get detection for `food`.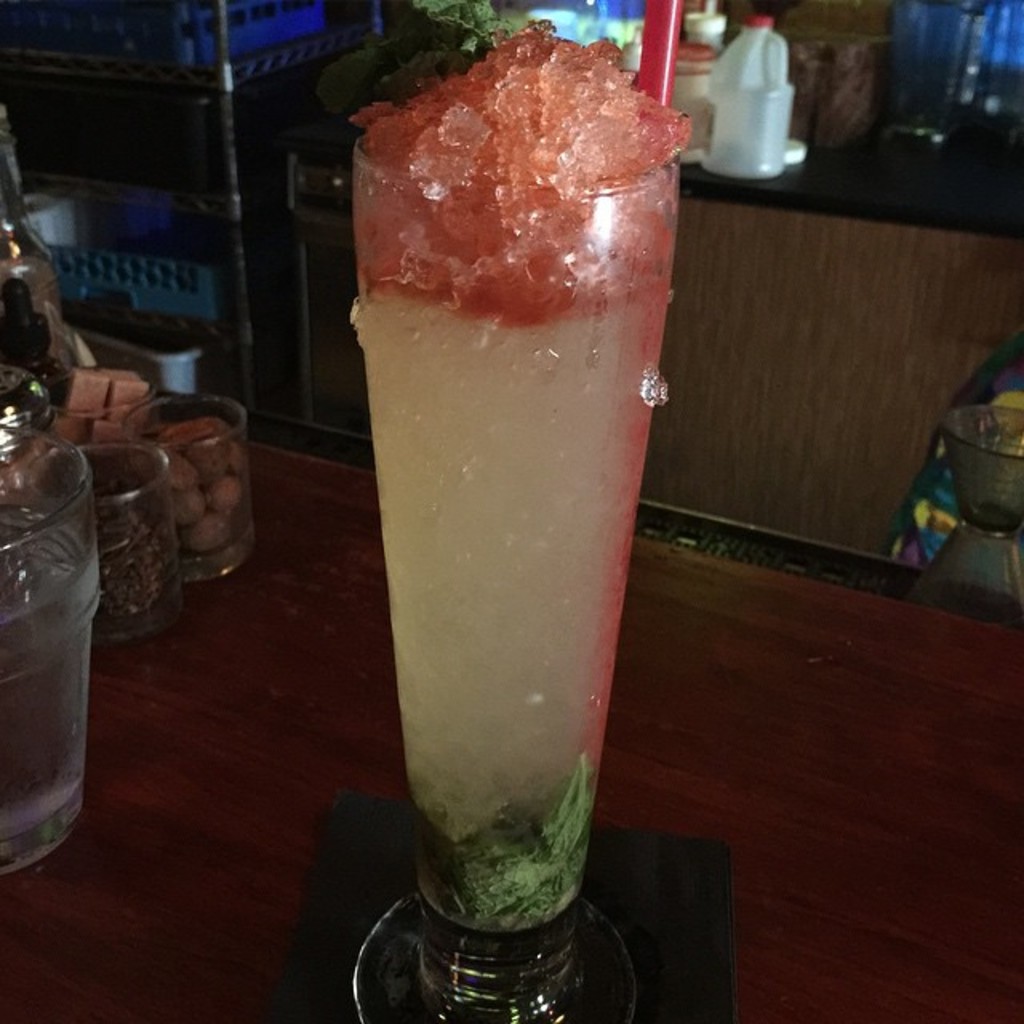
Detection: <bbox>91, 466, 170, 622</bbox>.
